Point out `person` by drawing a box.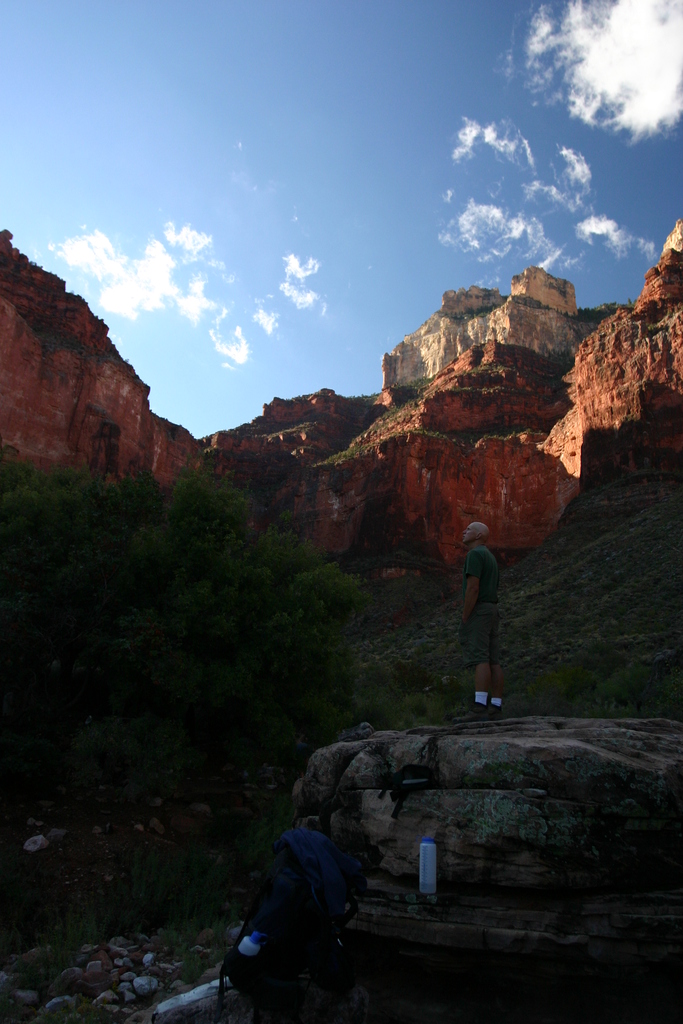
BBox(449, 521, 507, 722).
